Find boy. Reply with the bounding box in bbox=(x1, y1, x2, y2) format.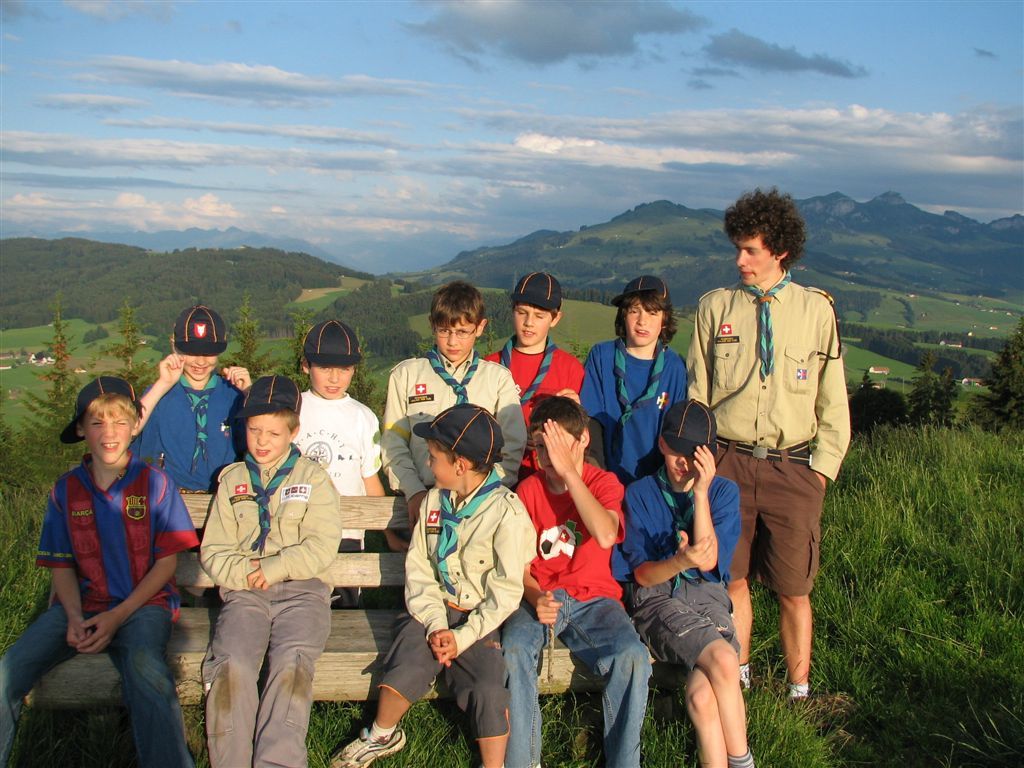
bbox=(611, 398, 760, 767).
